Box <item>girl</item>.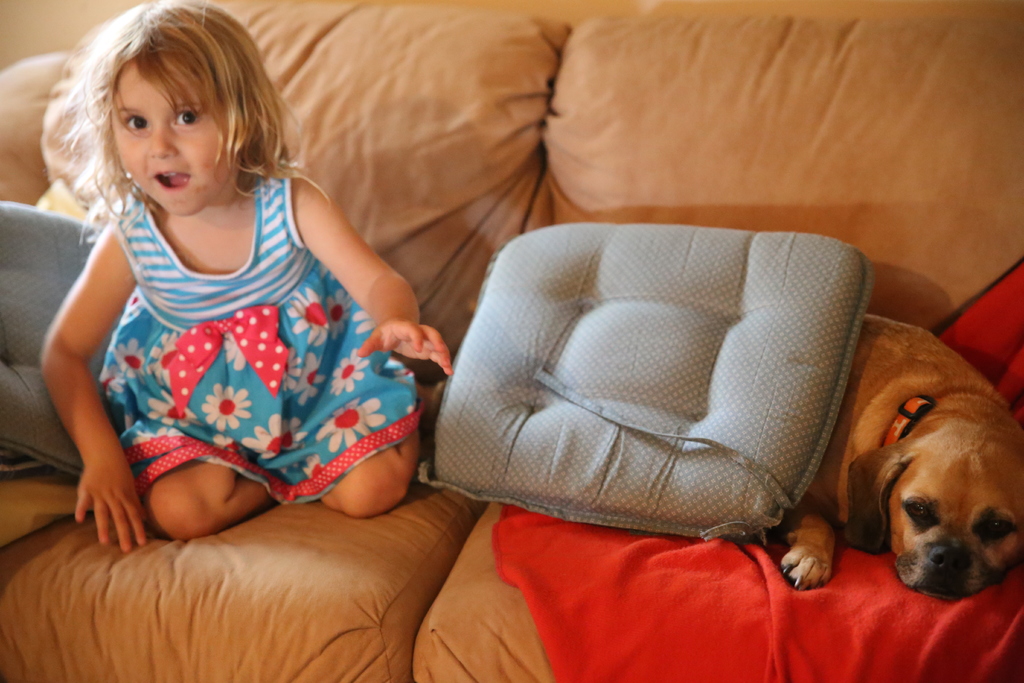
left=39, top=0, right=451, bottom=553.
